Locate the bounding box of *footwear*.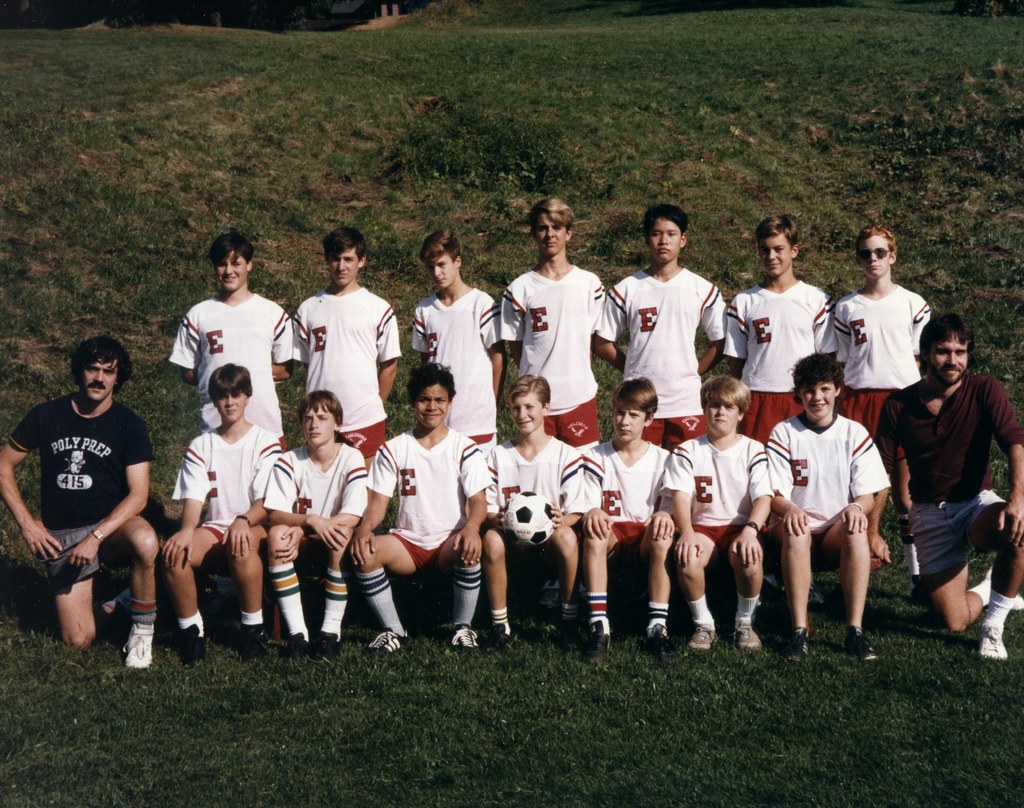
Bounding box: bbox(316, 632, 346, 661).
